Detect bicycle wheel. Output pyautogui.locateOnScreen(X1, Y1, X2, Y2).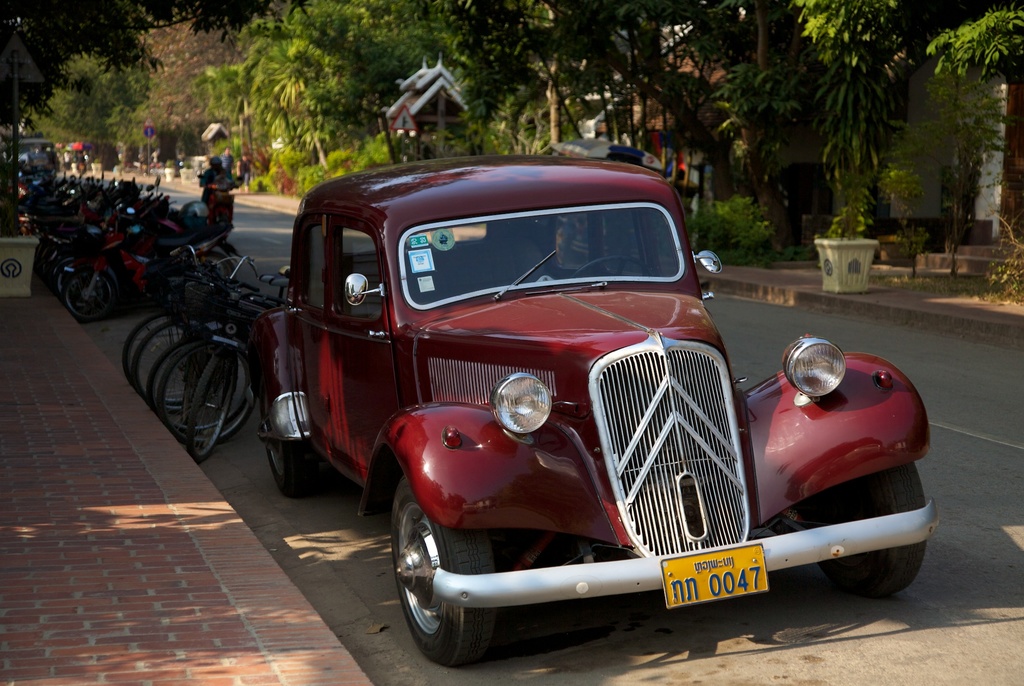
pyautogui.locateOnScreen(119, 307, 189, 370).
